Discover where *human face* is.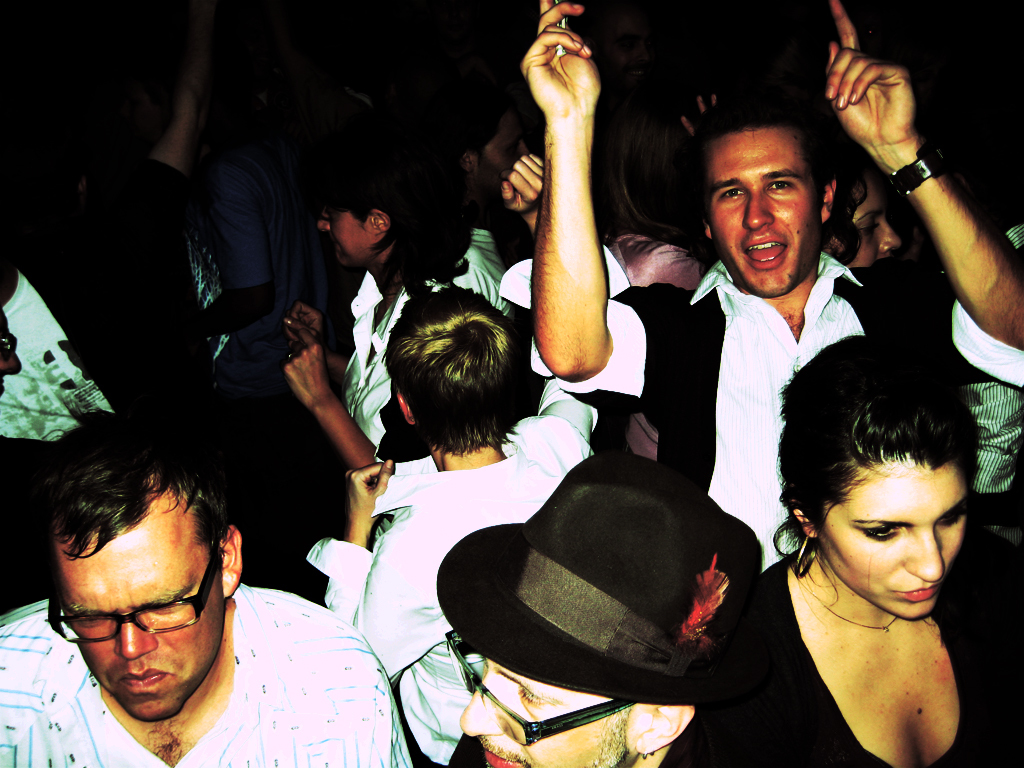
Discovered at 475, 120, 528, 202.
